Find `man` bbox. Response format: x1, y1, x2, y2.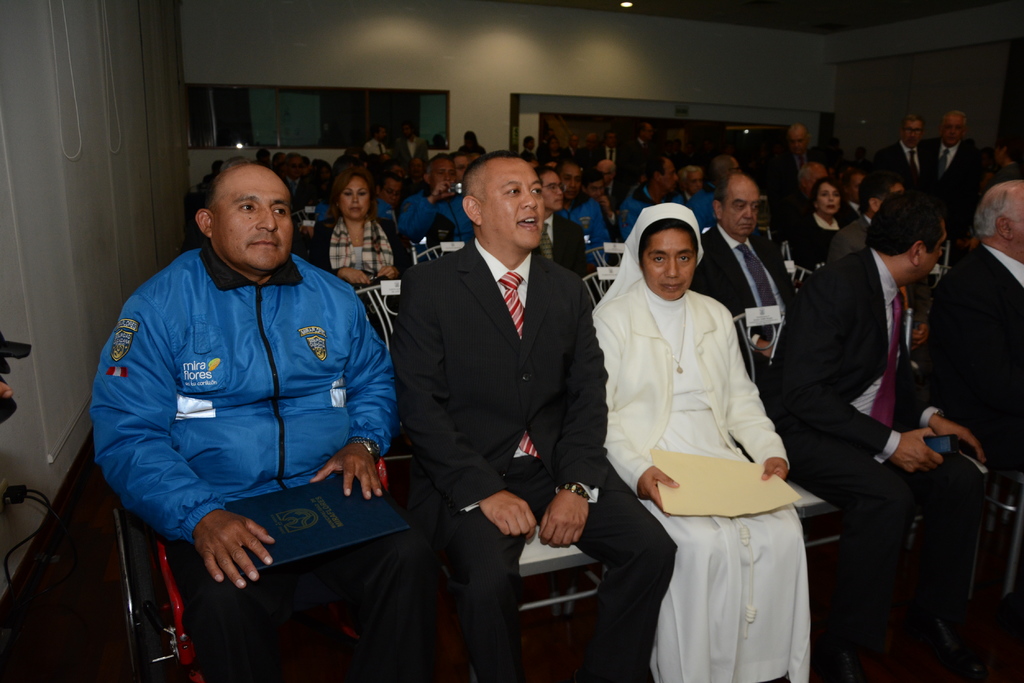
759, 189, 990, 682.
